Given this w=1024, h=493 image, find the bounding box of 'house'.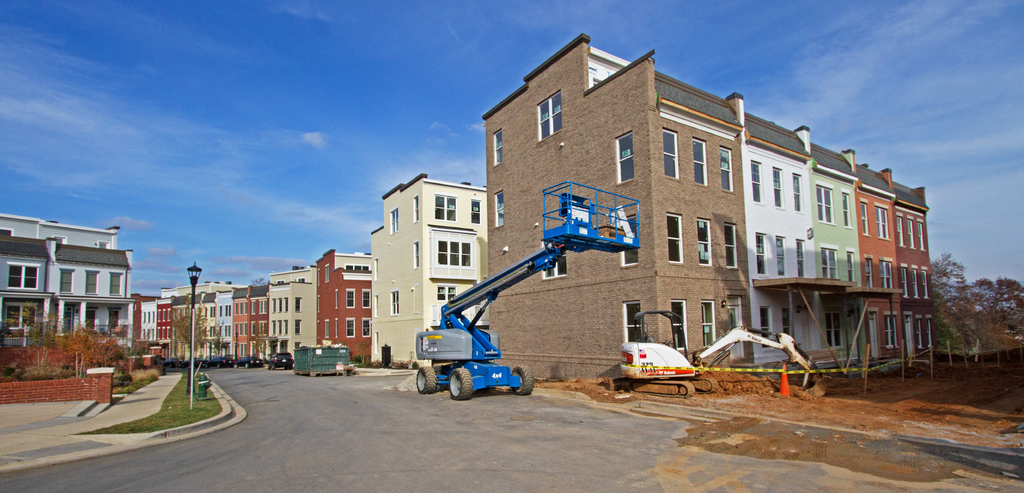
locate(166, 293, 206, 366).
